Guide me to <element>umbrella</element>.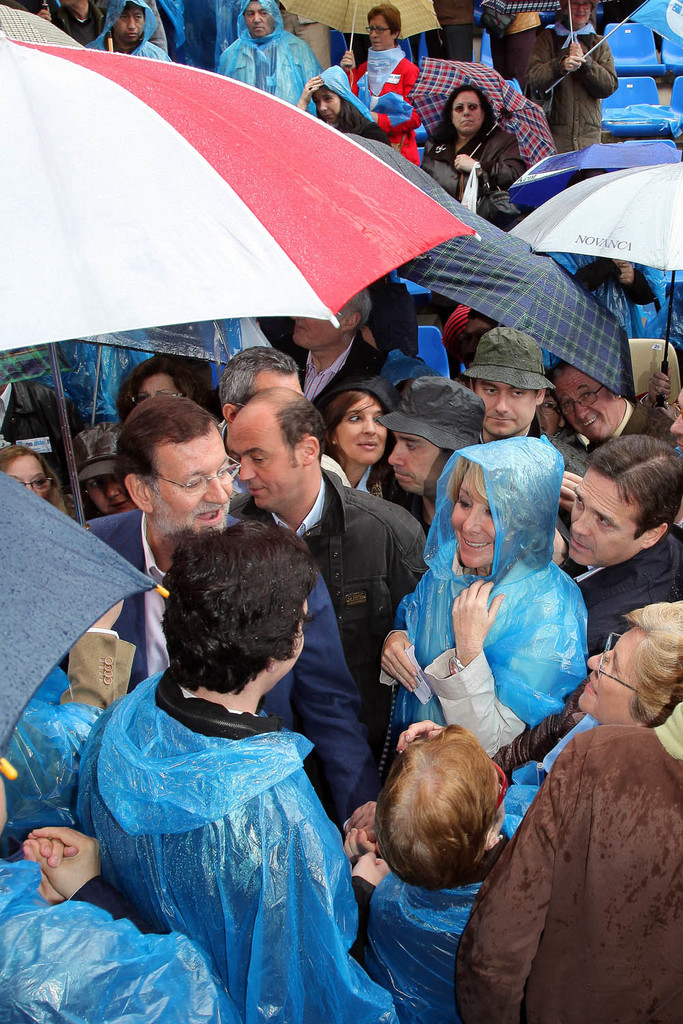
Guidance: select_region(326, 130, 454, 200).
